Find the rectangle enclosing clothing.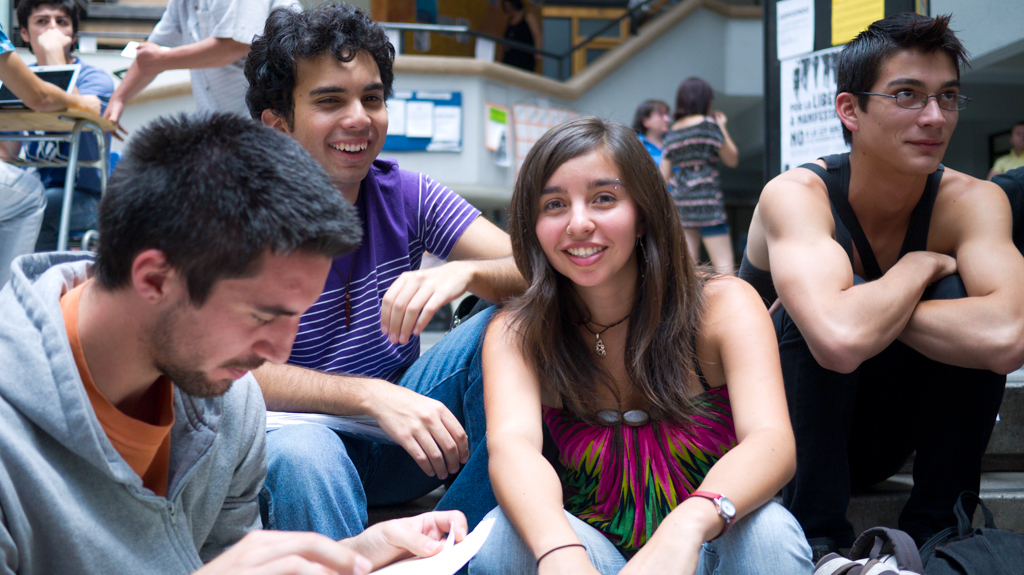
bbox=[11, 53, 116, 236].
